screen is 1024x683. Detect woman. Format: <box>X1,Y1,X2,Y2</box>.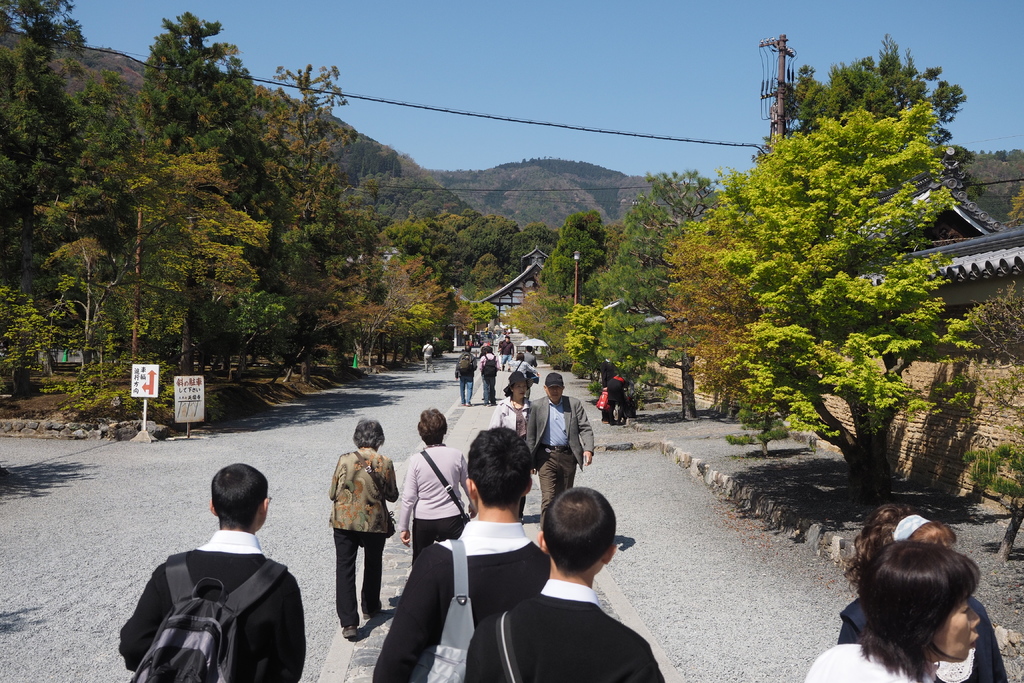
<box>607,374,636,427</box>.
